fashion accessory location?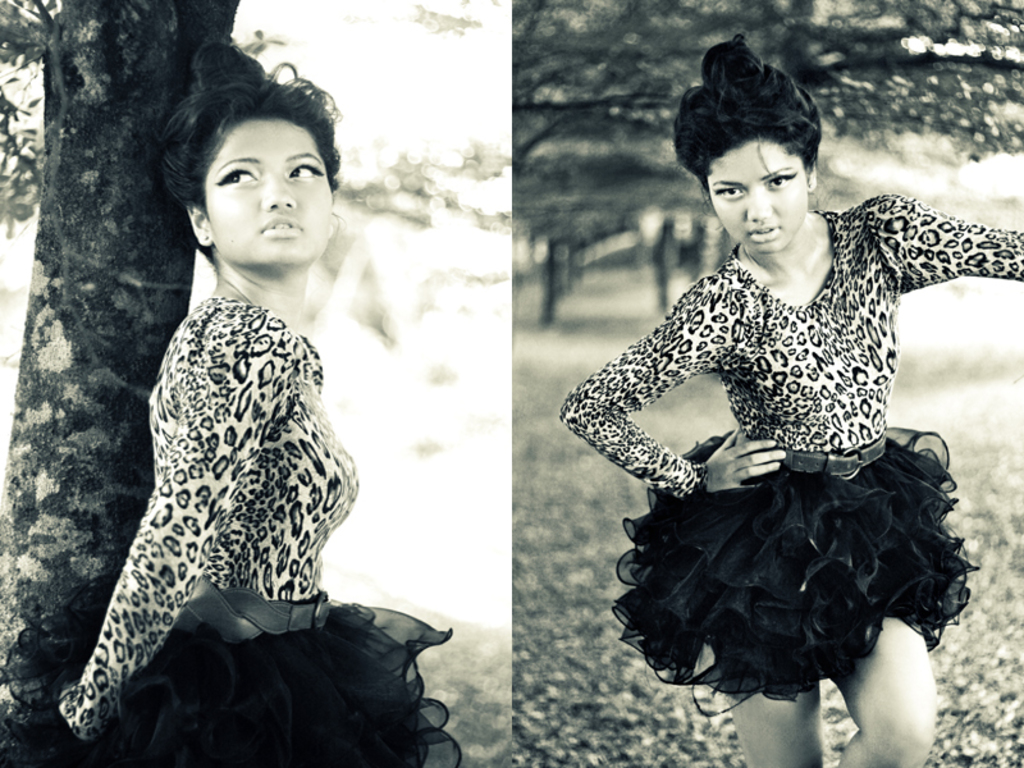
170,568,330,649
